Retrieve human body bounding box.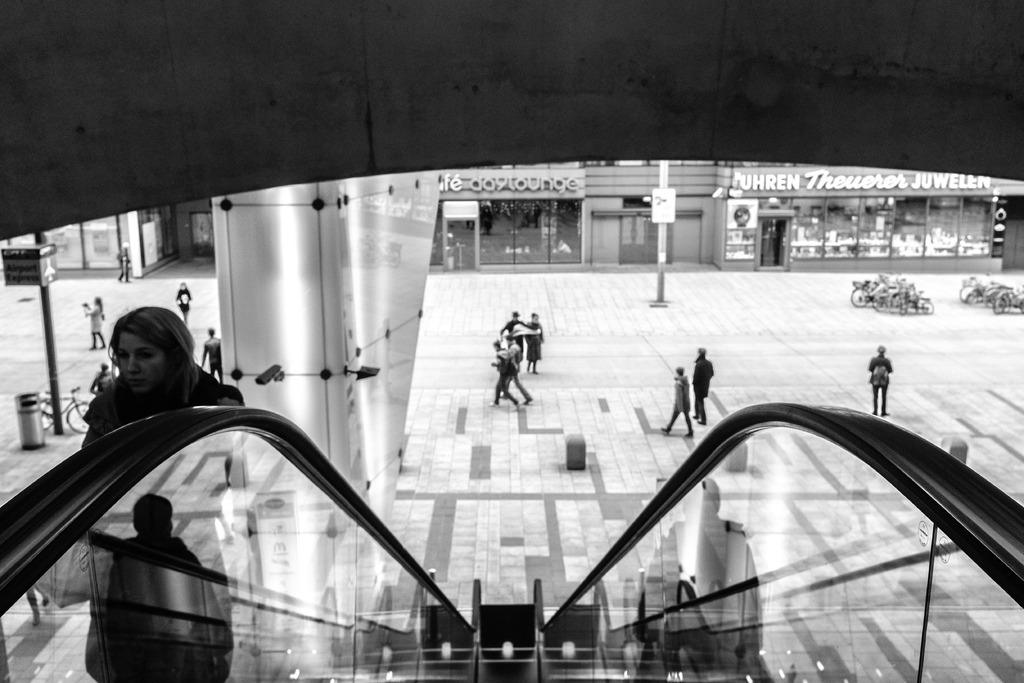
Bounding box: bbox=(82, 299, 108, 350).
